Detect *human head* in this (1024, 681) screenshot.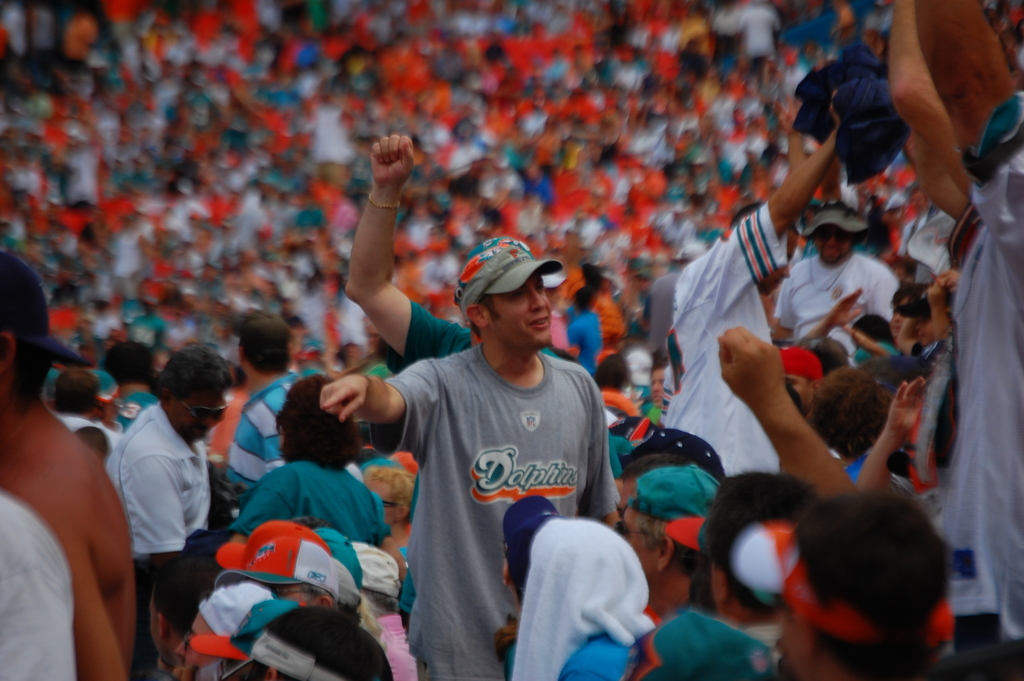
Detection: rect(536, 513, 642, 655).
